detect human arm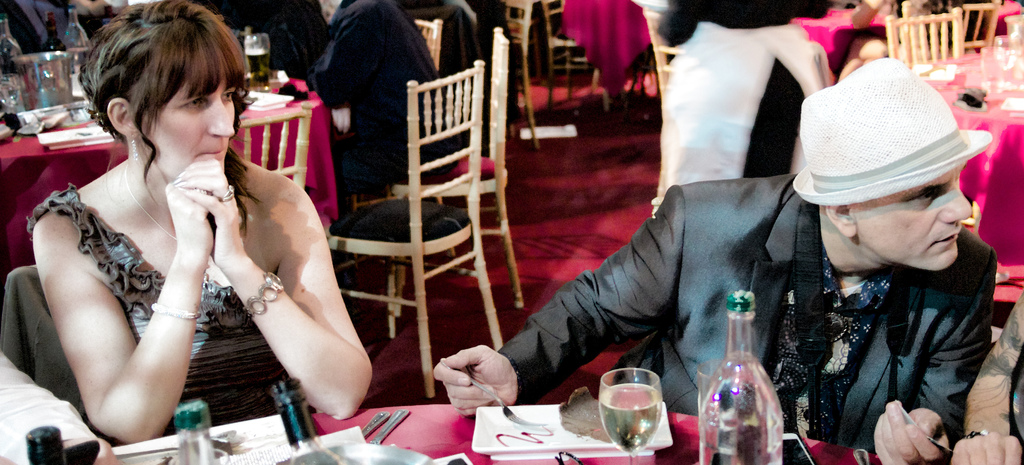
x1=330, y1=104, x2=350, y2=132
